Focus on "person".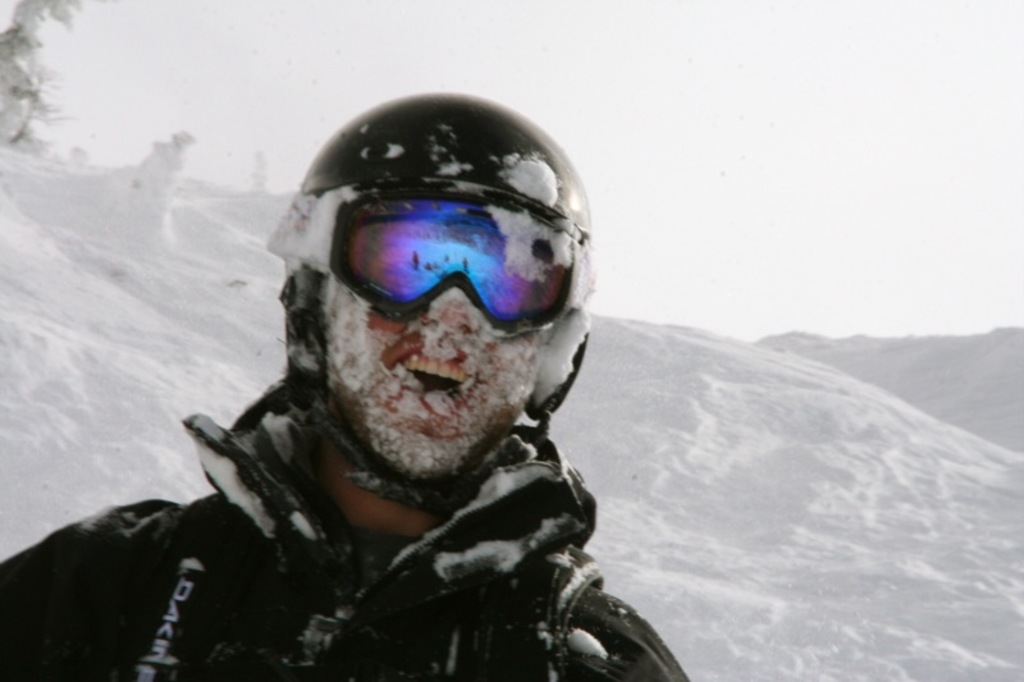
Focused at x1=151, y1=72, x2=652, y2=681.
